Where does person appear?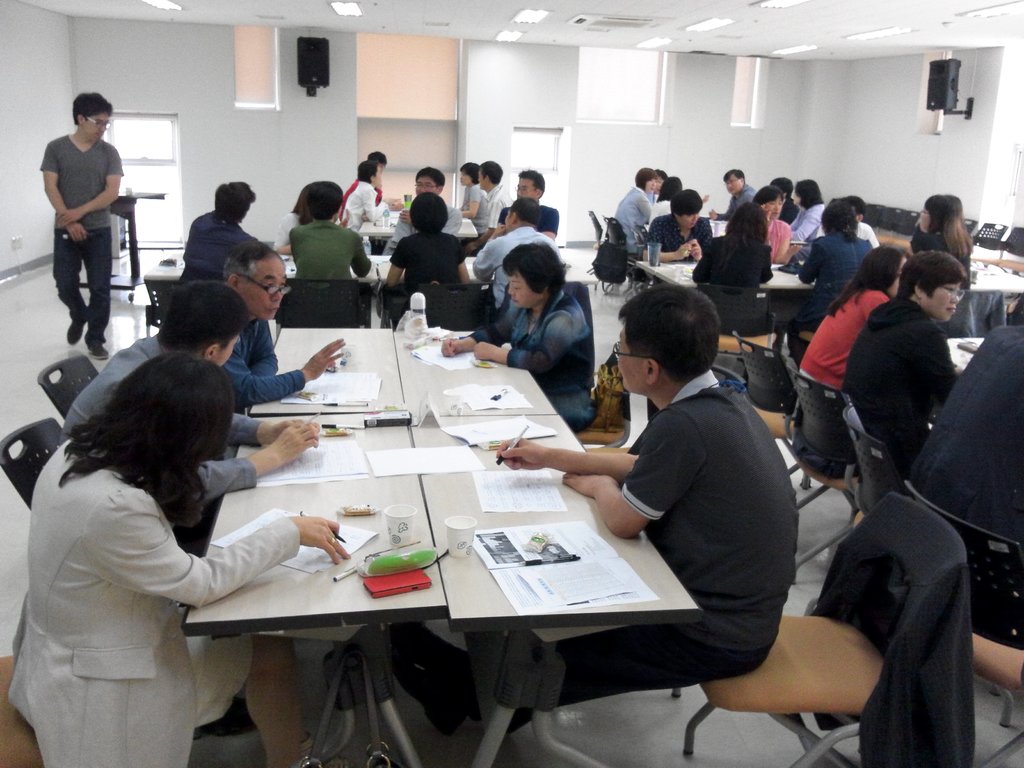
Appears at crop(902, 193, 983, 335).
